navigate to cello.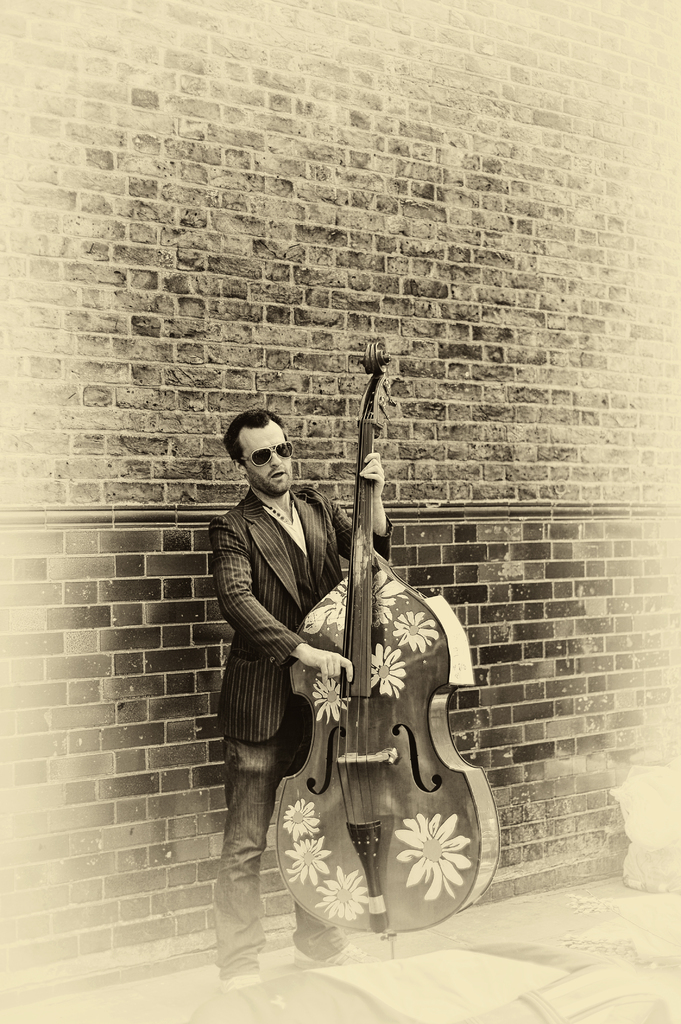
Navigation target: locate(268, 350, 506, 938).
